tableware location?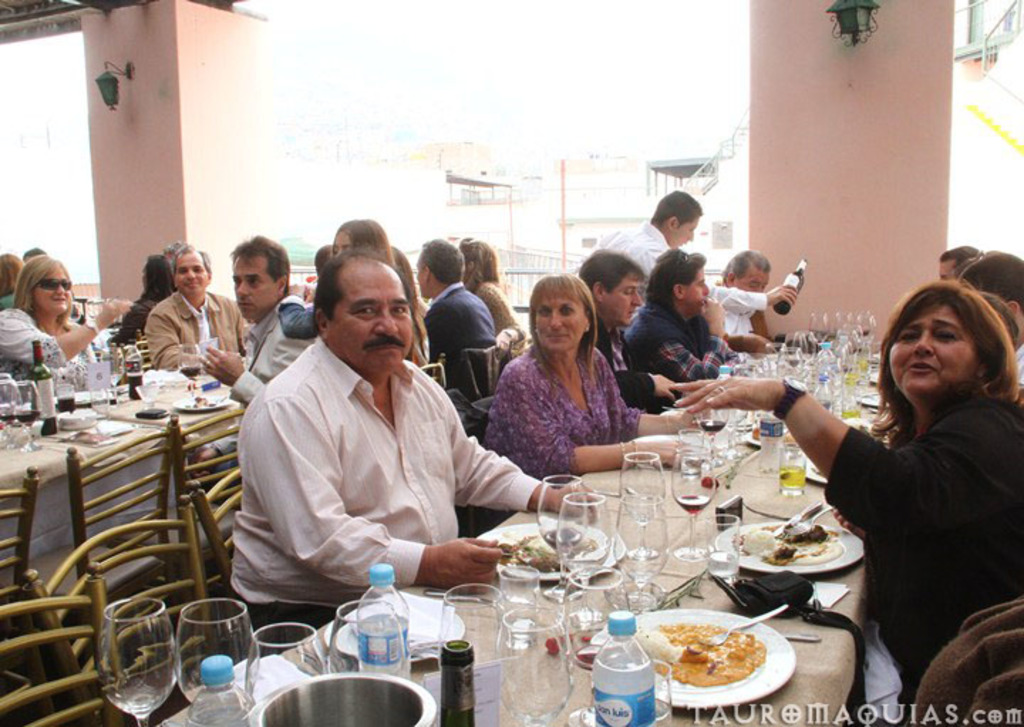
(502, 549, 540, 556)
